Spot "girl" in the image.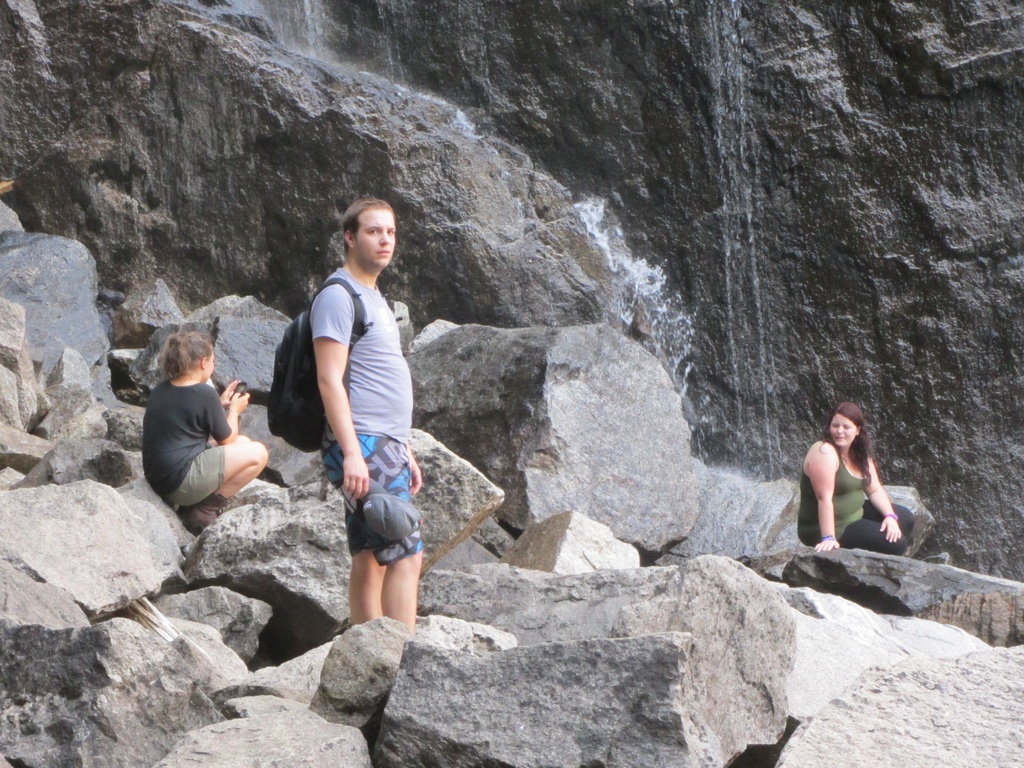
"girl" found at locate(799, 399, 916, 553).
